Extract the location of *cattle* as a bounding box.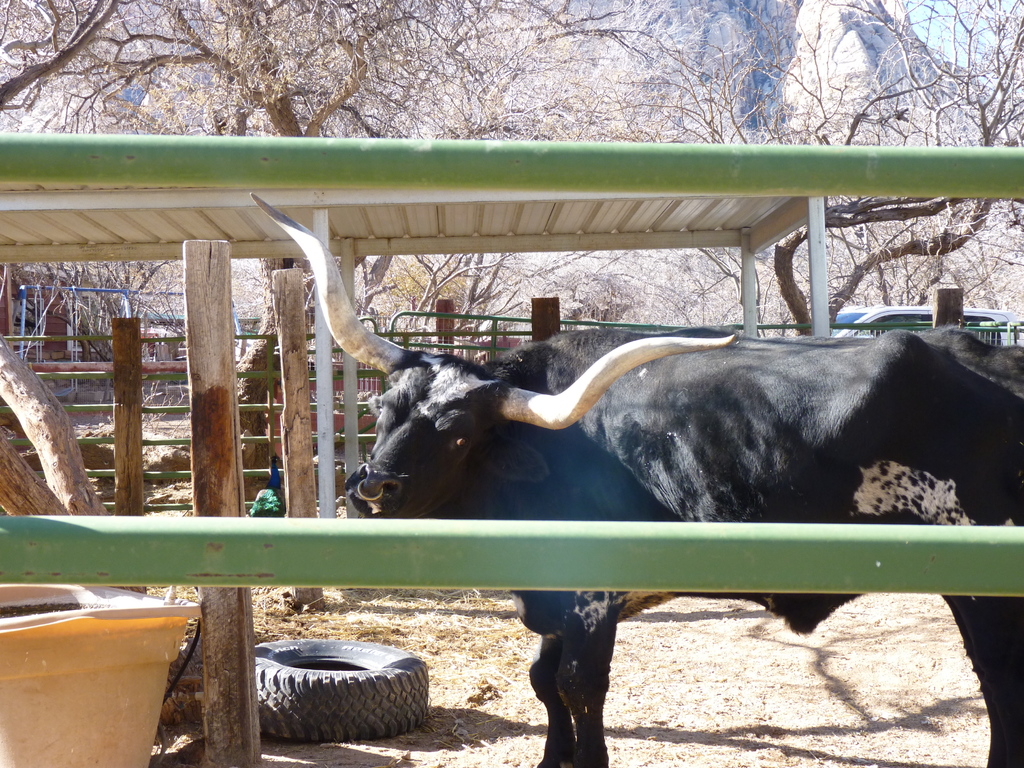
bbox(240, 193, 1023, 767).
